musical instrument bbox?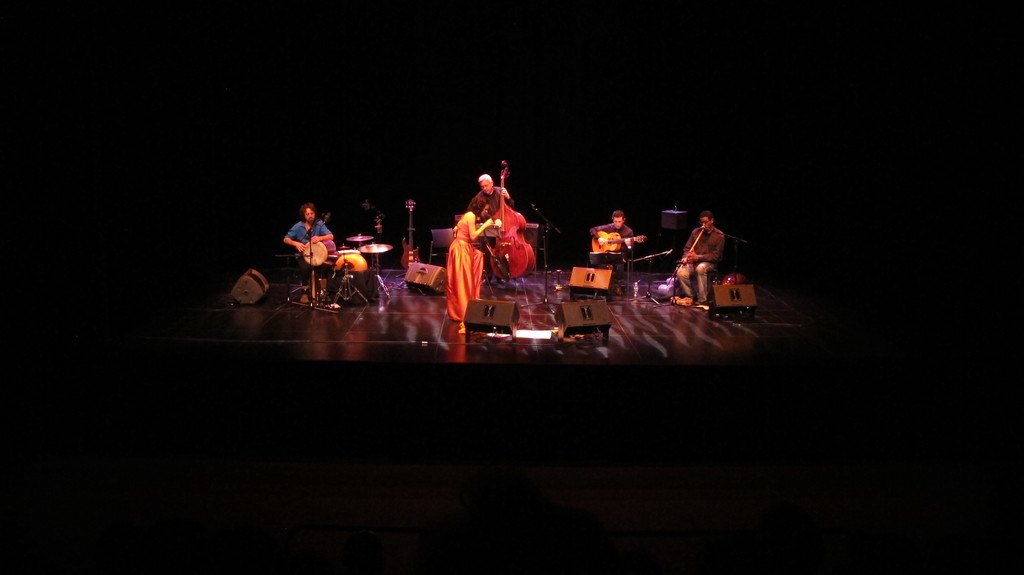
[715, 268, 746, 289]
